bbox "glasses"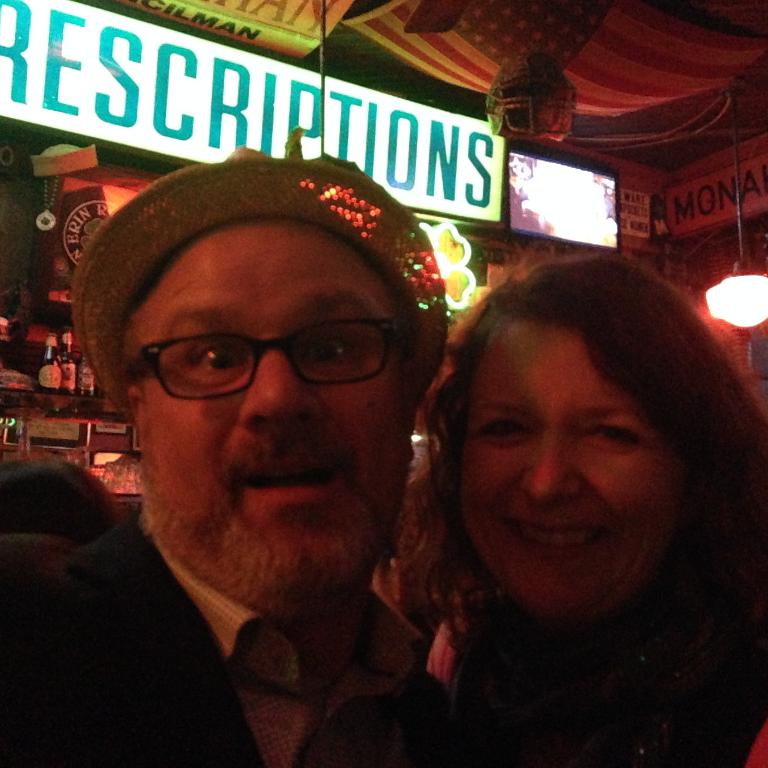
(x1=116, y1=316, x2=421, y2=408)
